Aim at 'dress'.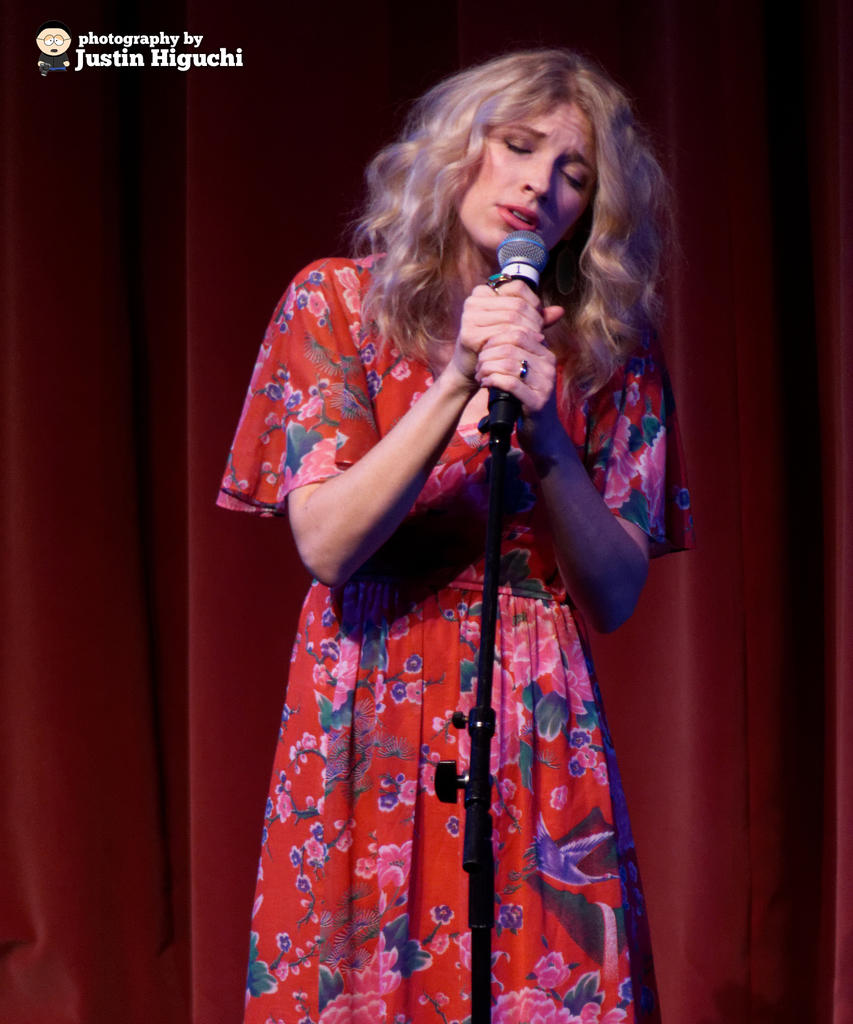
Aimed at <bbox>214, 255, 695, 1023</bbox>.
